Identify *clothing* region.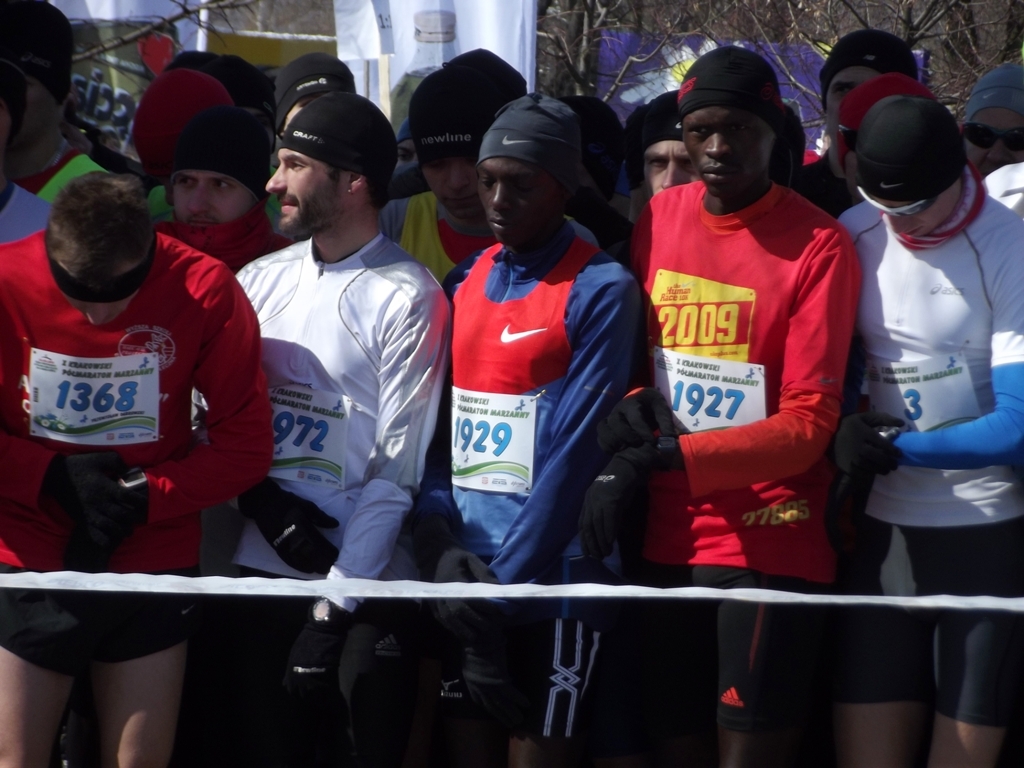
Region: (x1=831, y1=512, x2=1023, y2=721).
